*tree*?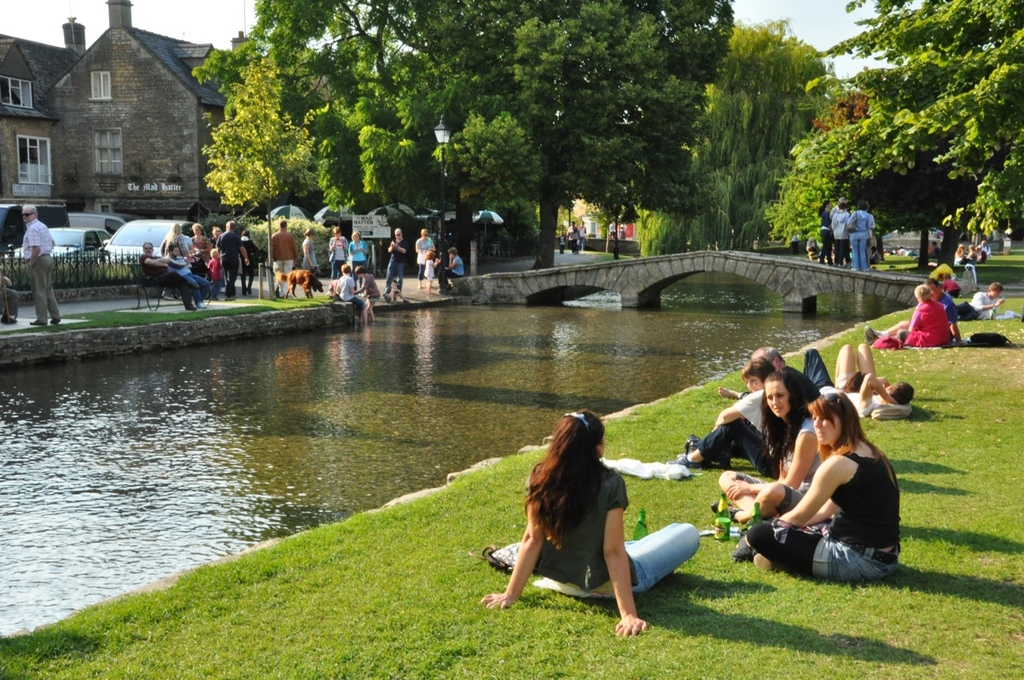
pyautogui.locateOnScreen(206, 49, 345, 299)
